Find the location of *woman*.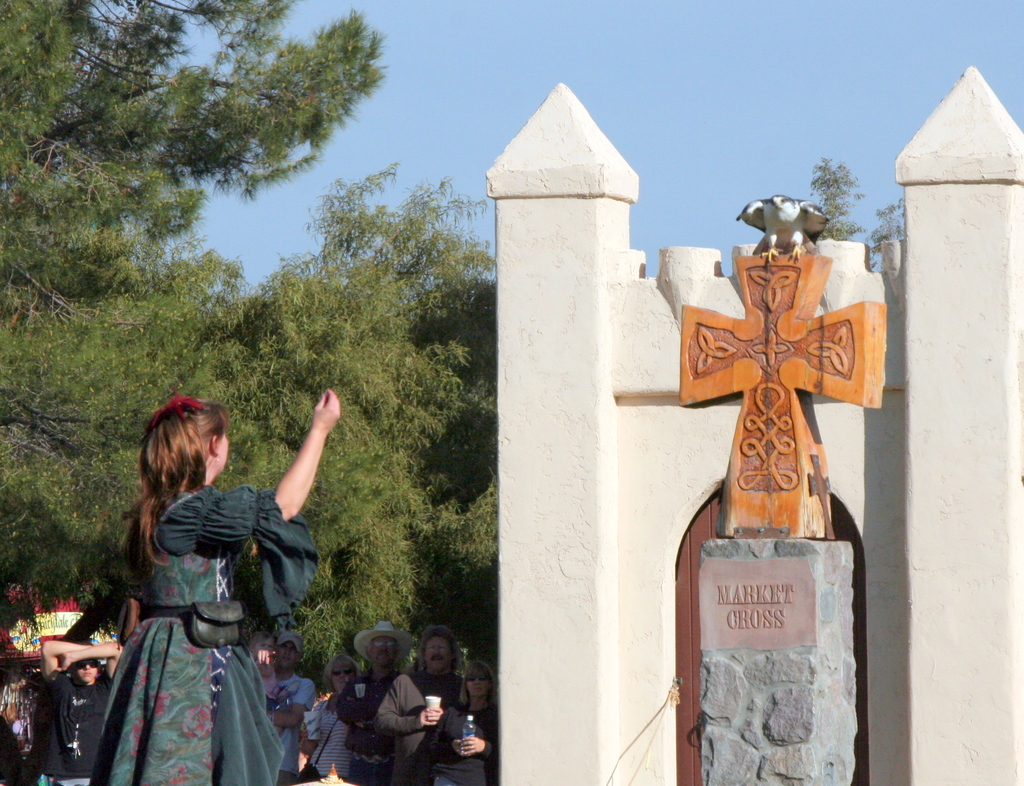
Location: 75 376 322 771.
